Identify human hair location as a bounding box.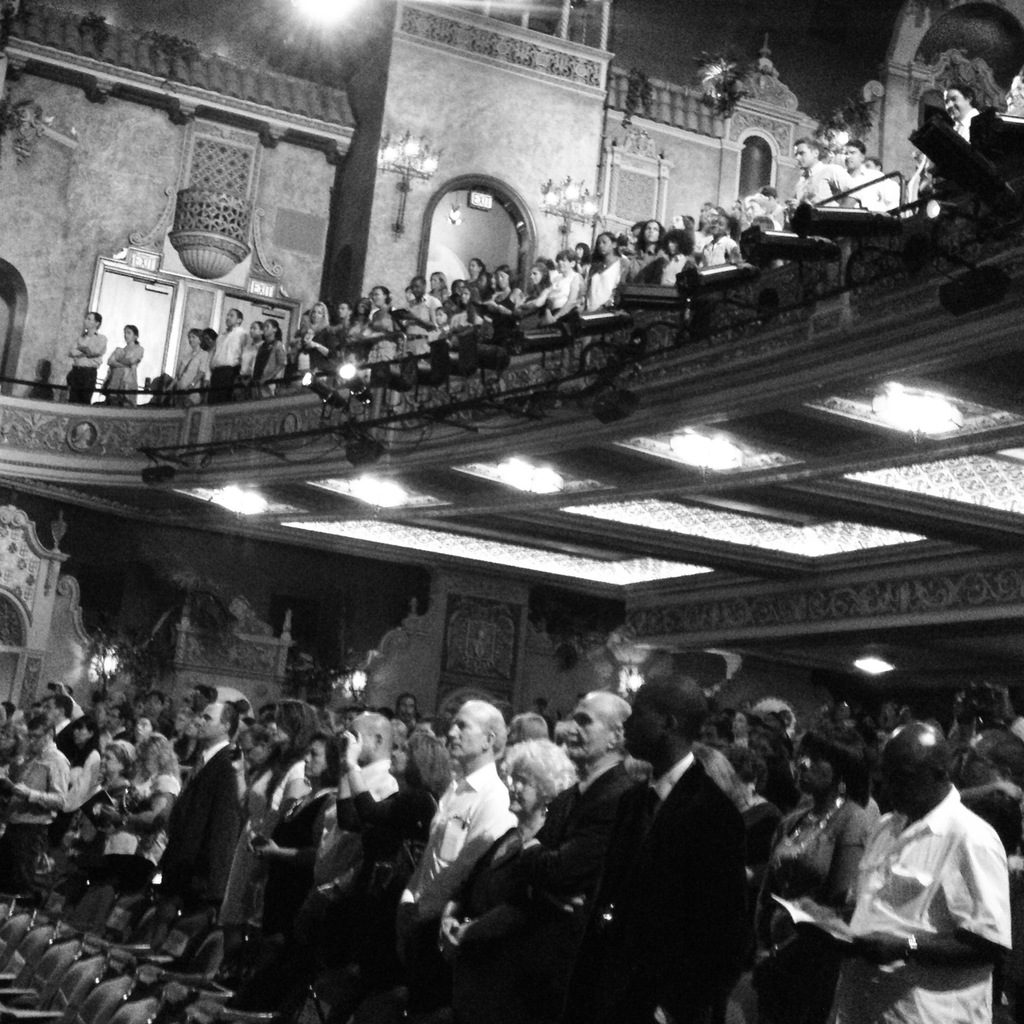
x1=84, y1=314, x2=102, y2=321.
